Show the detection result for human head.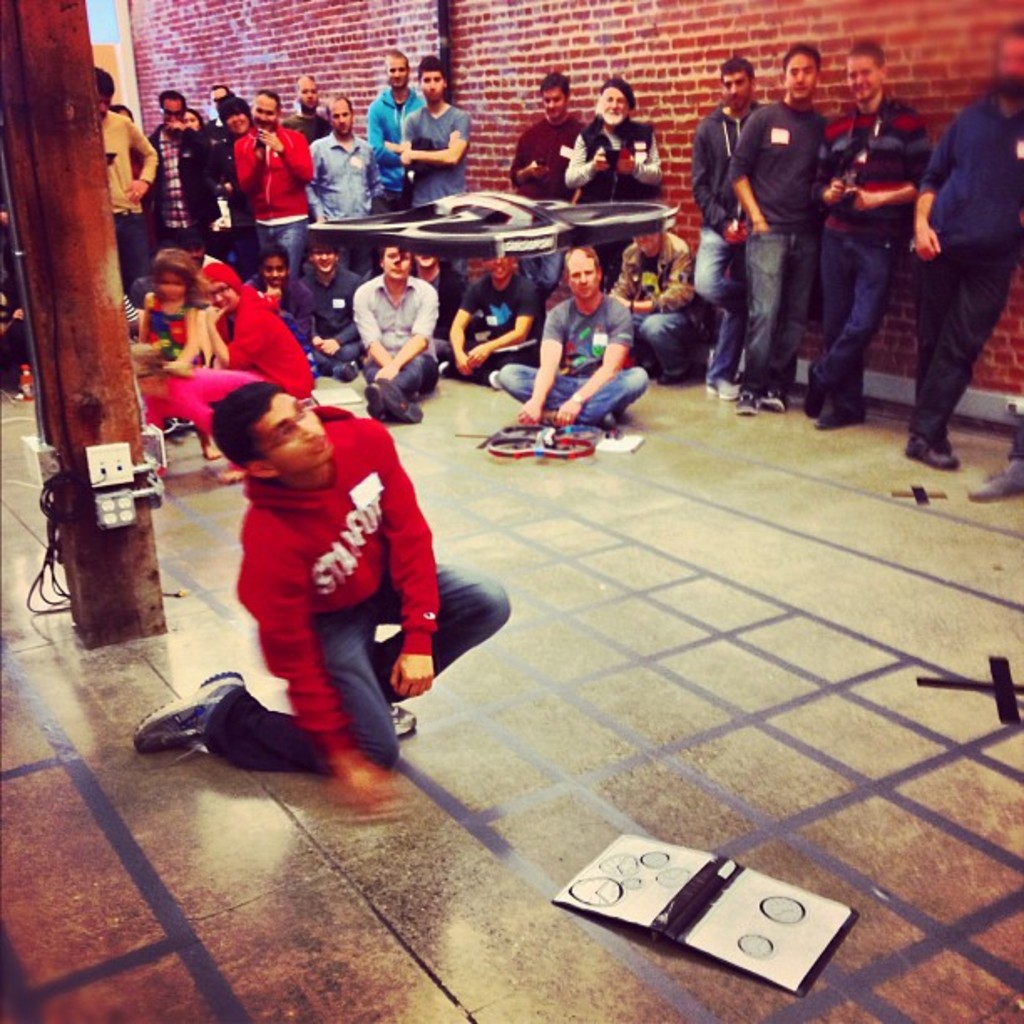
(left=293, top=75, right=318, bottom=110).
